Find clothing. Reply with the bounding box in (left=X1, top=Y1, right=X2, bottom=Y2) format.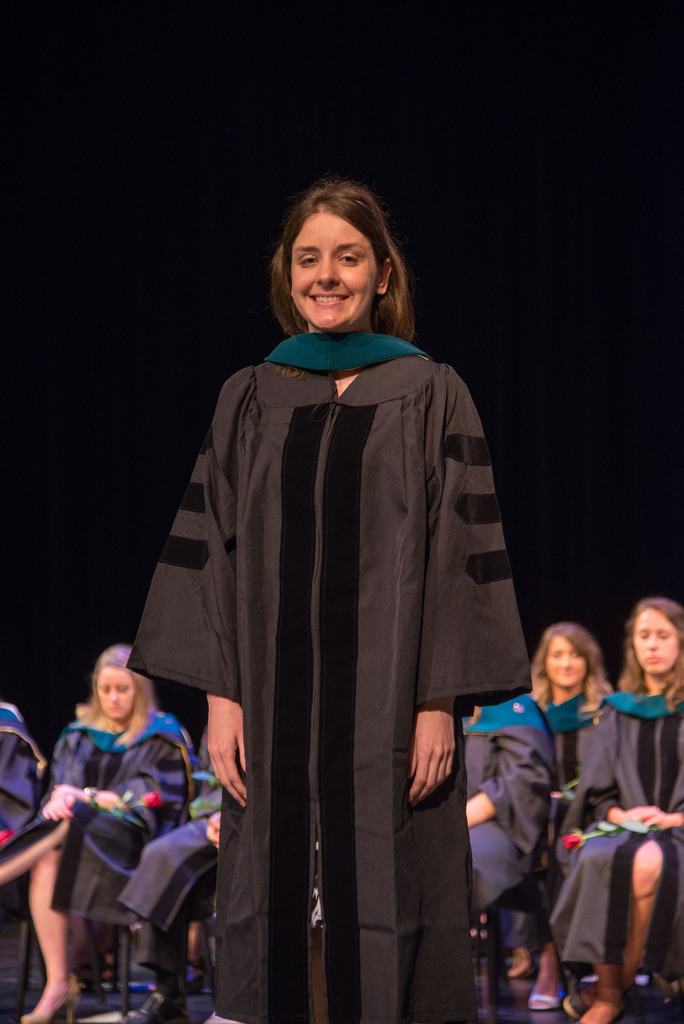
(left=122, top=335, right=537, bottom=1023).
